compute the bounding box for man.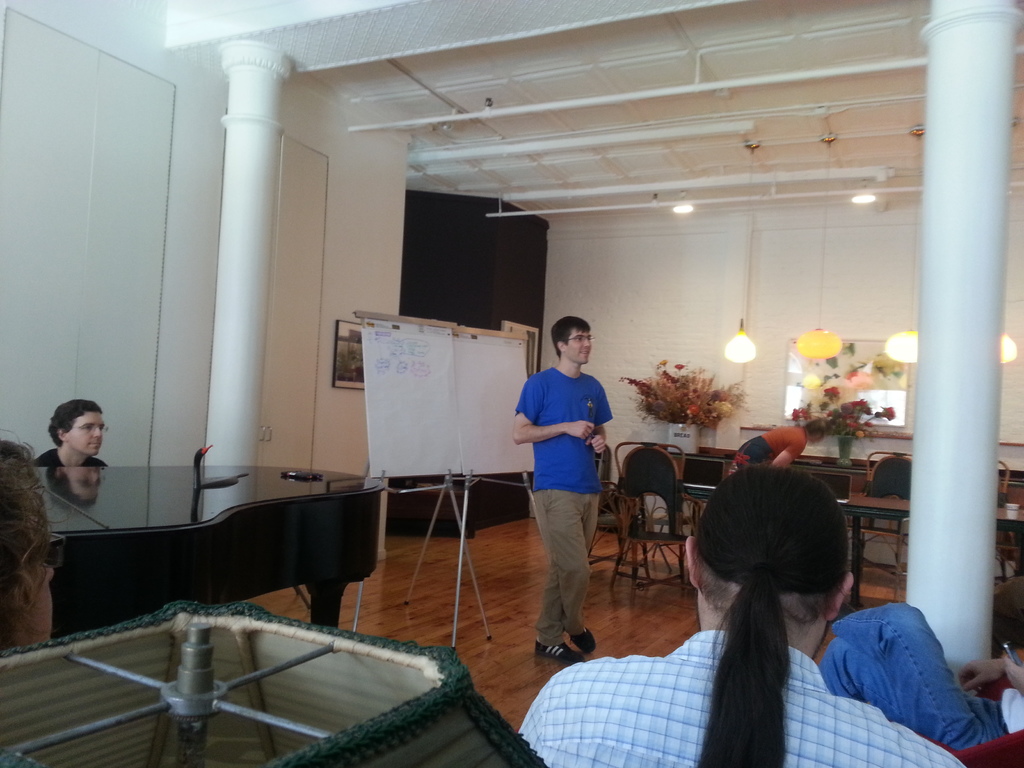
[left=516, top=313, right=604, bottom=663].
